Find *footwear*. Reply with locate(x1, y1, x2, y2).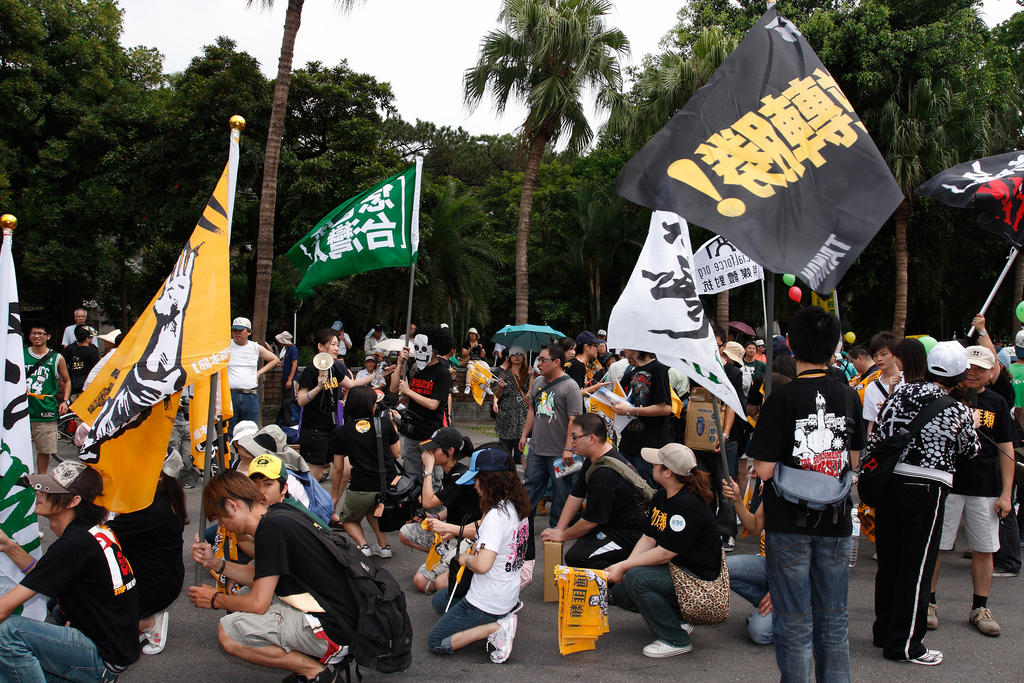
locate(306, 664, 345, 682).
